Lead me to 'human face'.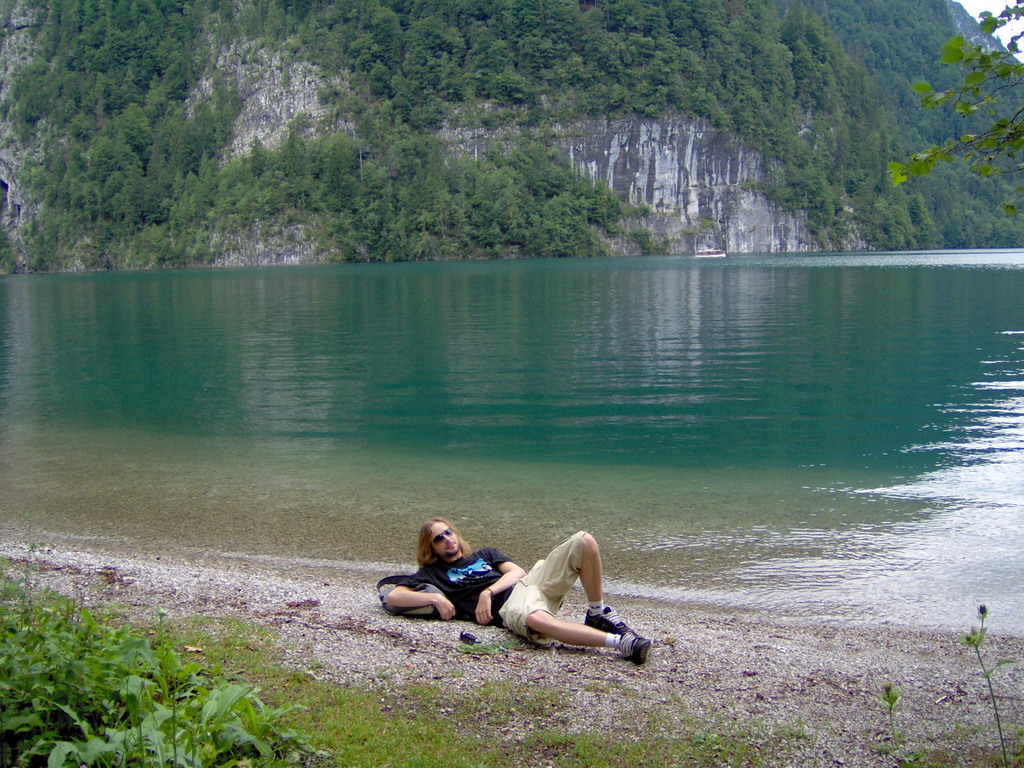
Lead to bbox=[435, 523, 460, 555].
